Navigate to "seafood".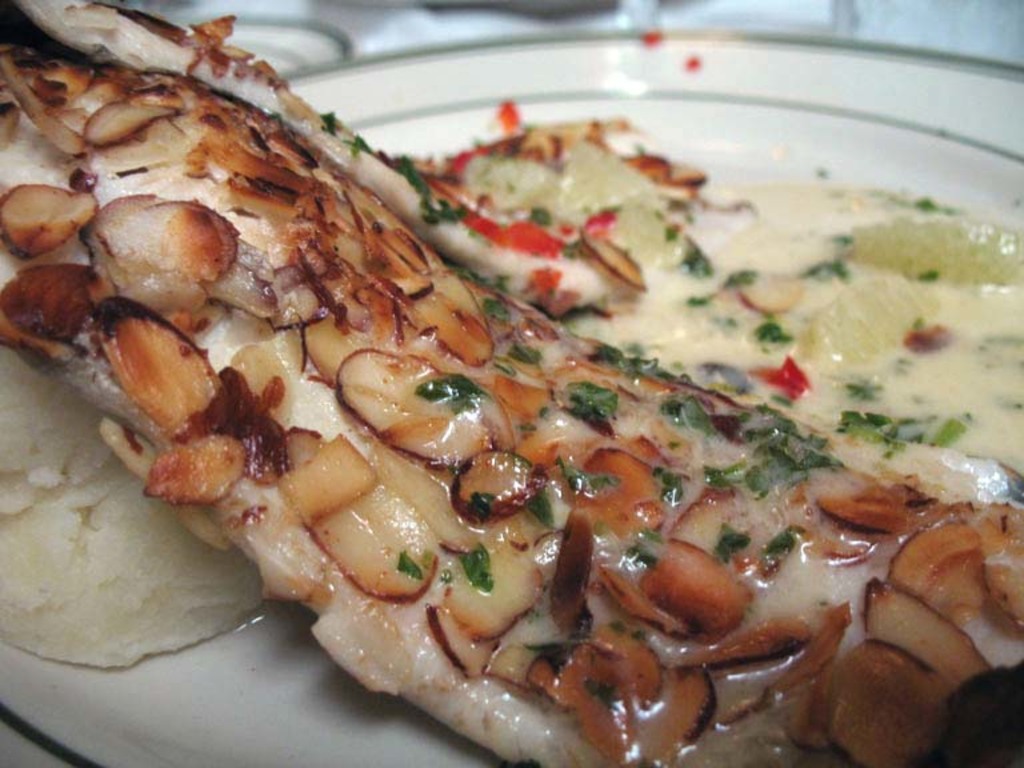
Navigation target: {"x1": 0, "y1": 0, "x2": 1023, "y2": 767}.
